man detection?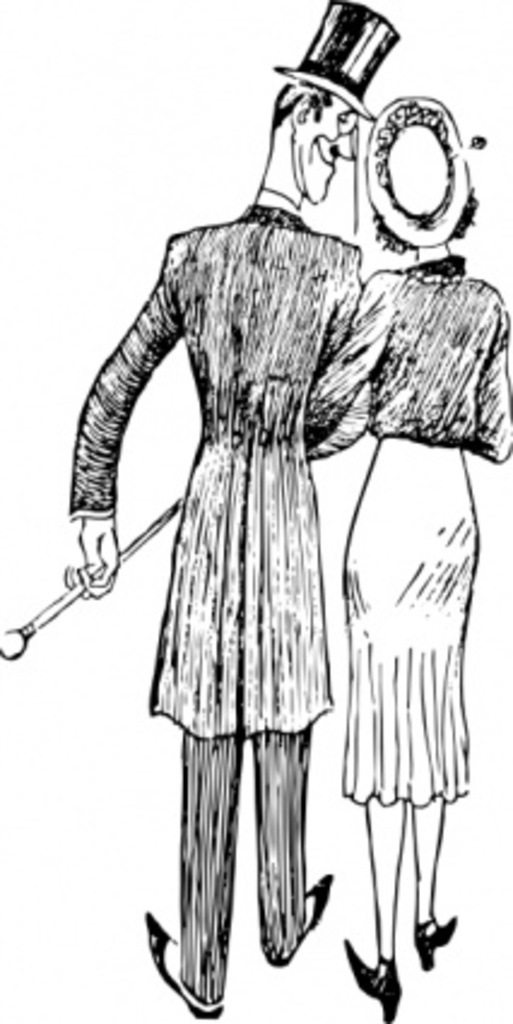
{"left": 51, "top": 0, "right": 381, "bottom": 1022}
